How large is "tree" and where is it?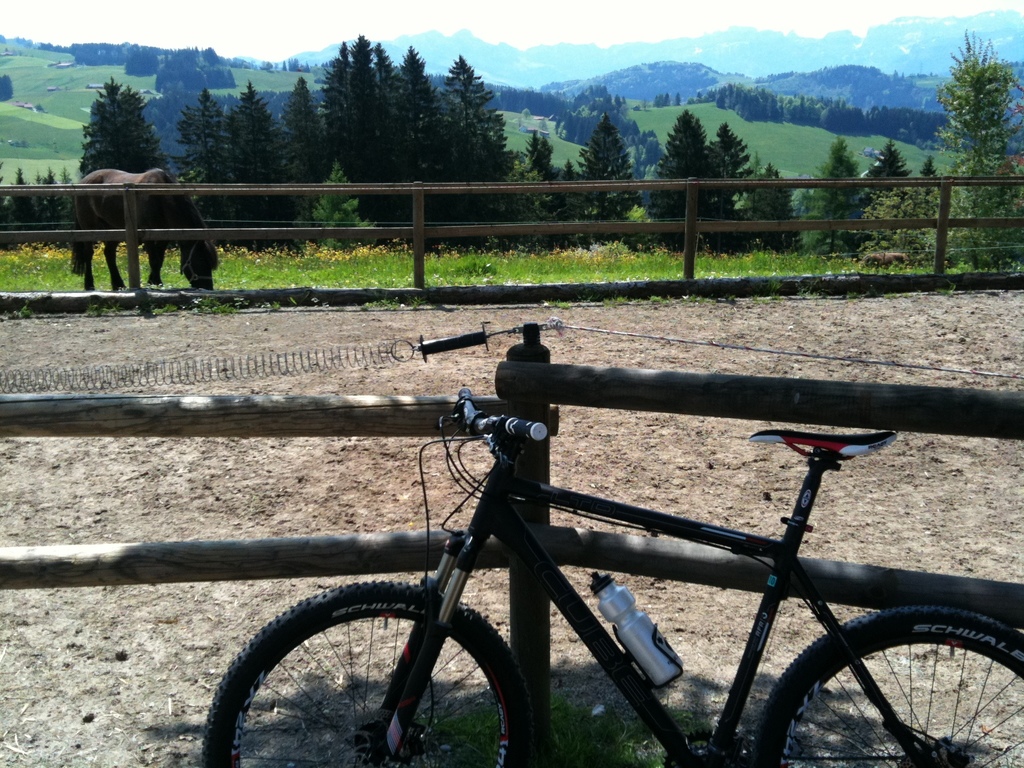
Bounding box: {"left": 149, "top": 54, "right": 215, "bottom": 95}.
